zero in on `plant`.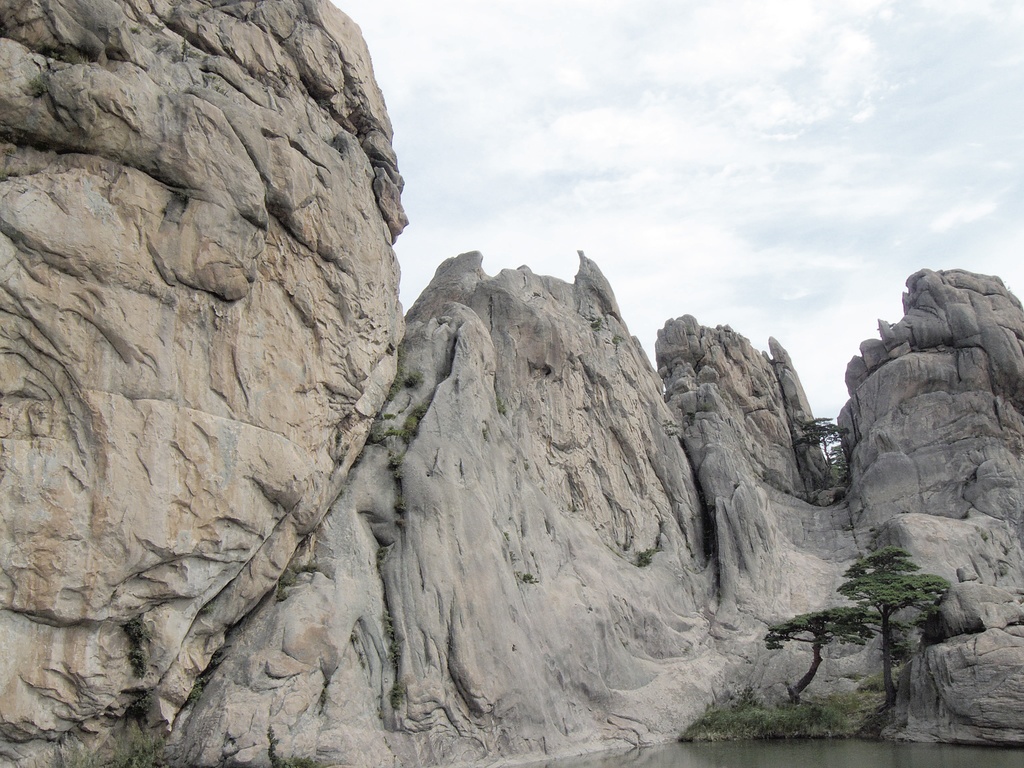
Zeroed in: box=[185, 673, 204, 703].
